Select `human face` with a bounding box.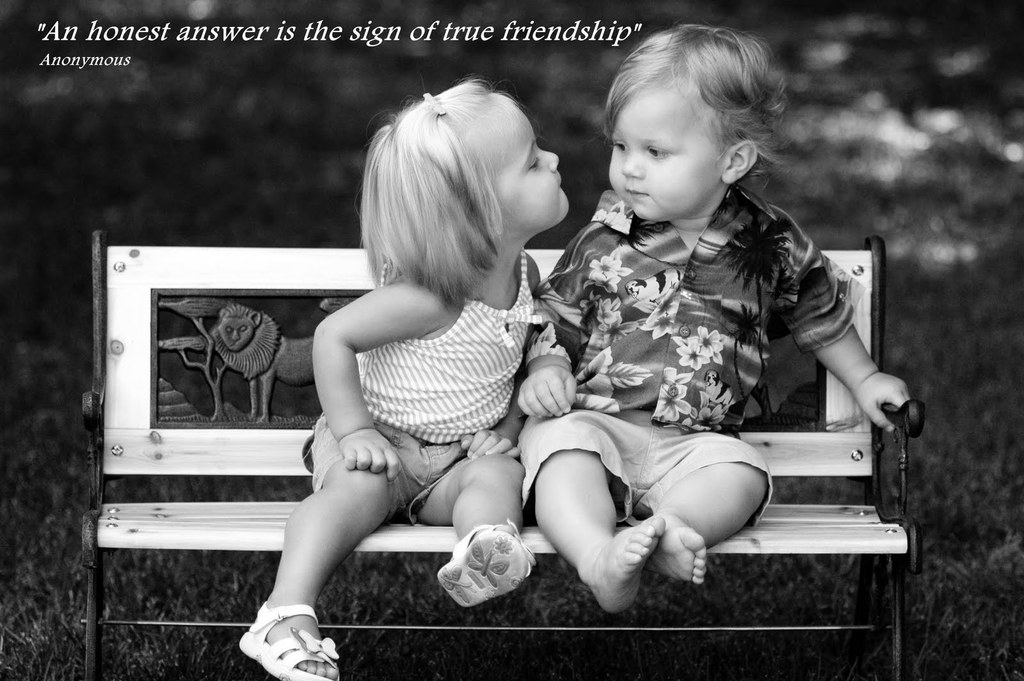
bbox(611, 88, 715, 220).
